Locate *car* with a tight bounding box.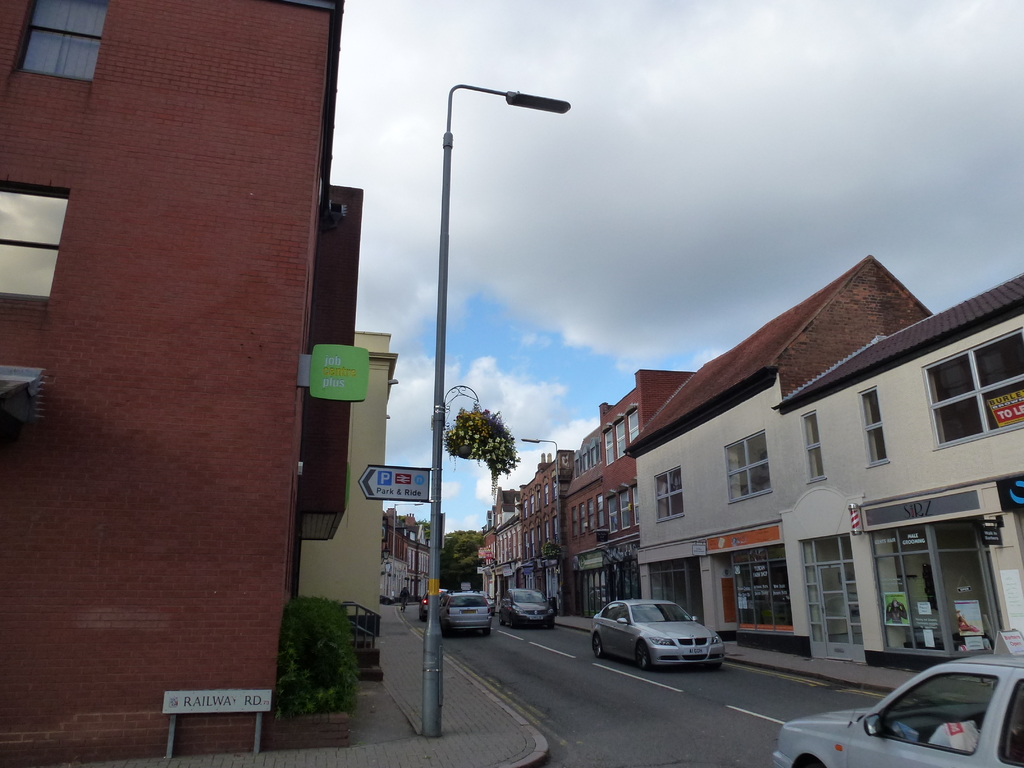
<box>438,590,493,628</box>.
